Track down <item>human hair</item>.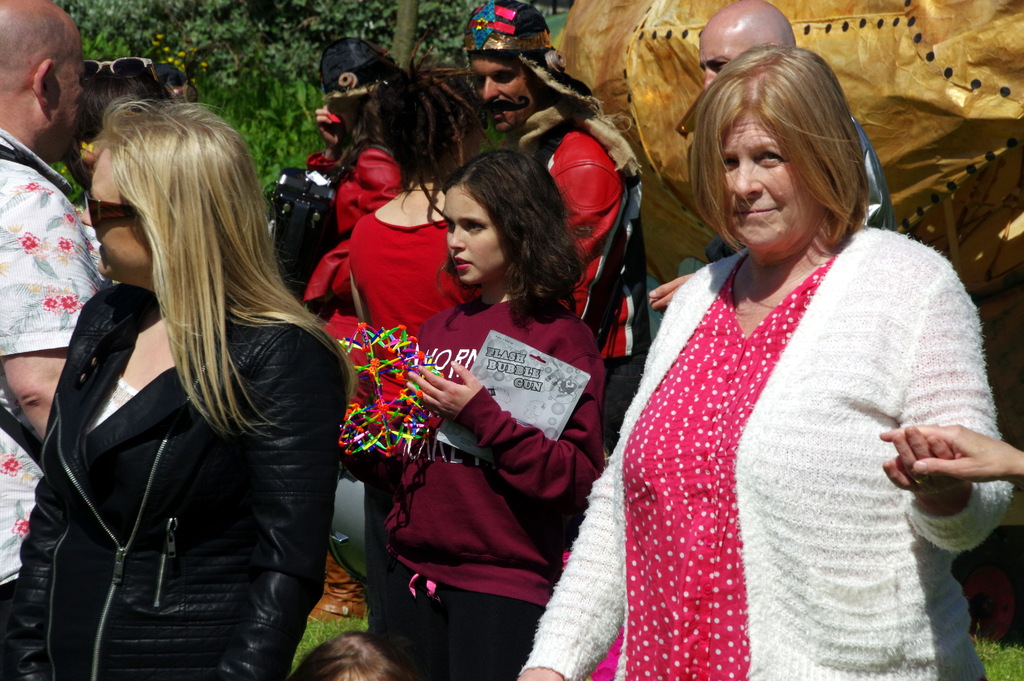
Tracked to <bbox>80, 92, 358, 439</bbox>.
